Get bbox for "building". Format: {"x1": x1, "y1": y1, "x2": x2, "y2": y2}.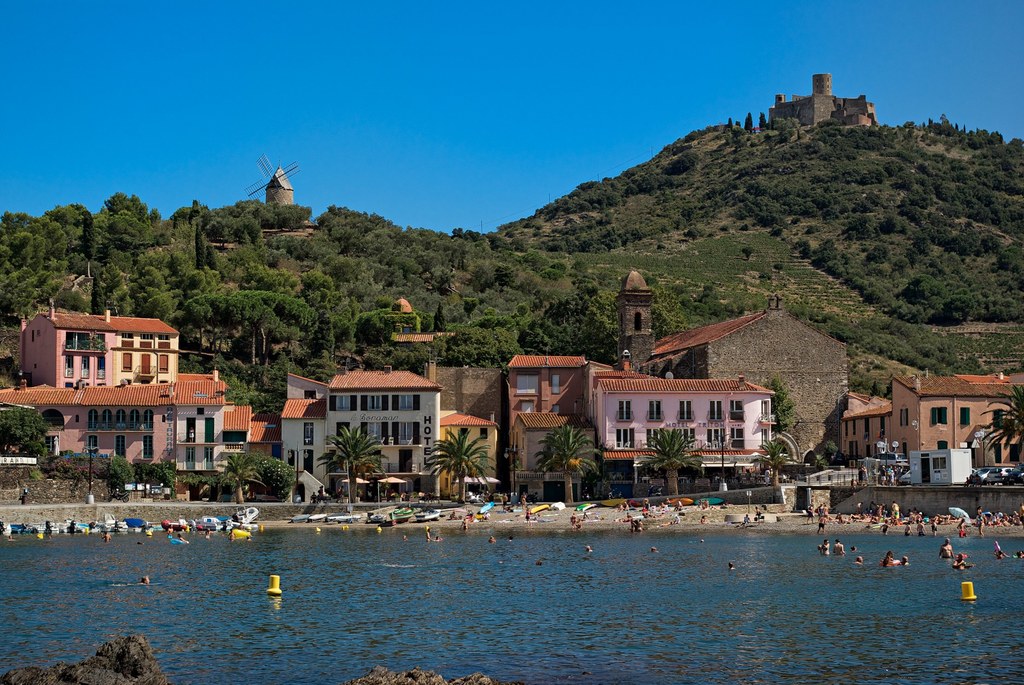
{"x1": 769, "y1": 74, "x2": 874, "y2": 127}.
